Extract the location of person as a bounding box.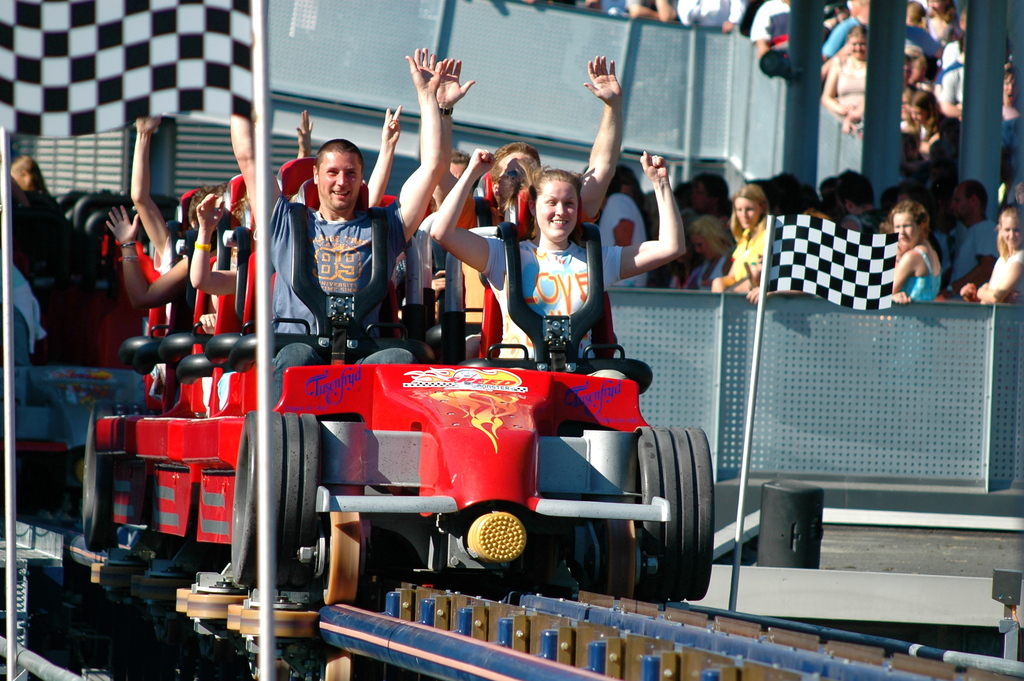
431:154:682:369.
